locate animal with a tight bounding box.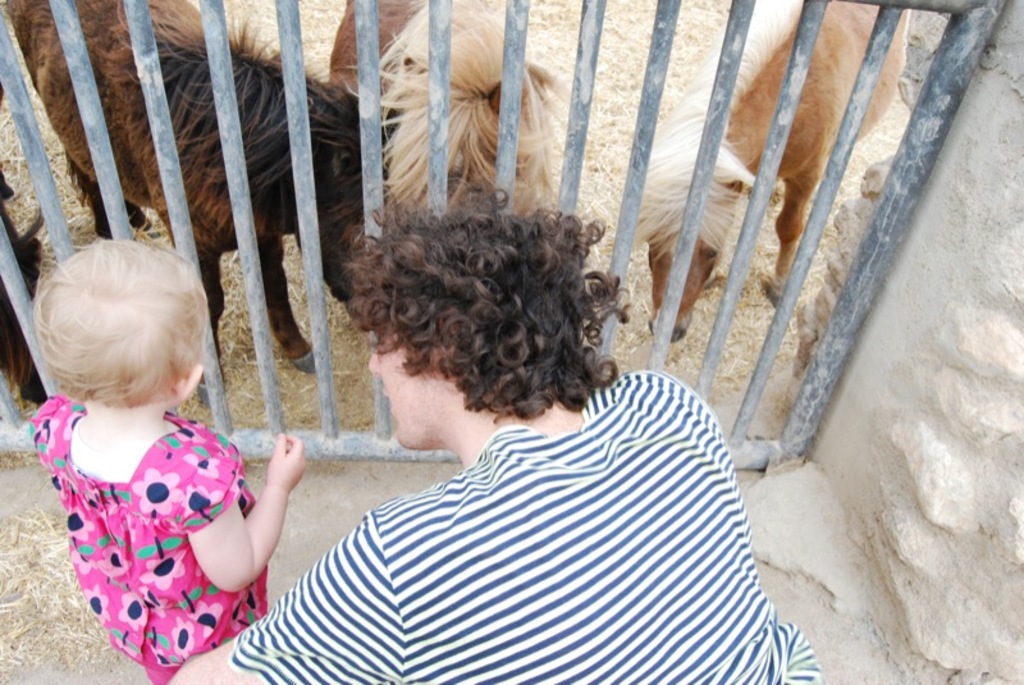
bbox=[0, 170, 45, 412].
